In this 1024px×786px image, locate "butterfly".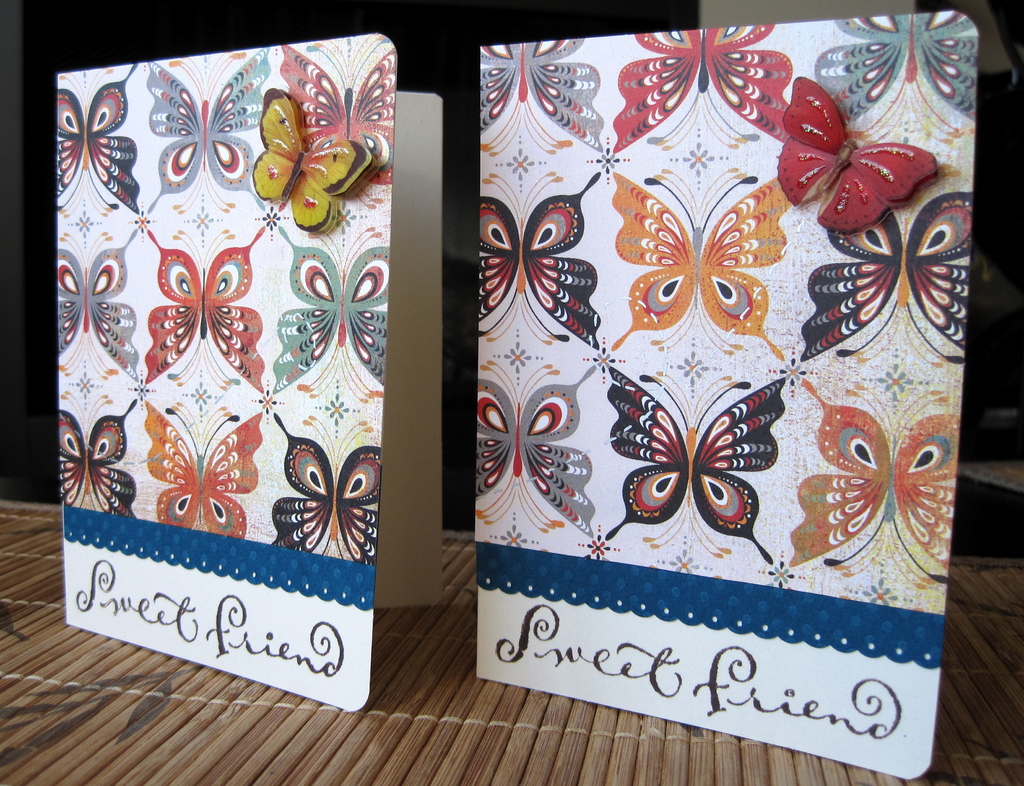
Bounding box: 145,395,257,536.
